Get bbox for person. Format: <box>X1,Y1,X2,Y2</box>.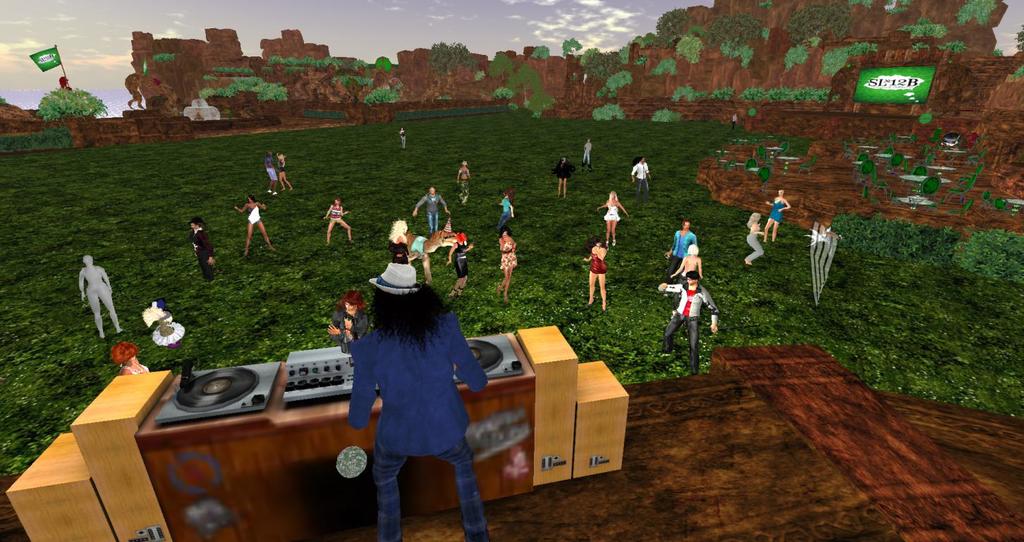
<box>499,230,518,301</box>.
